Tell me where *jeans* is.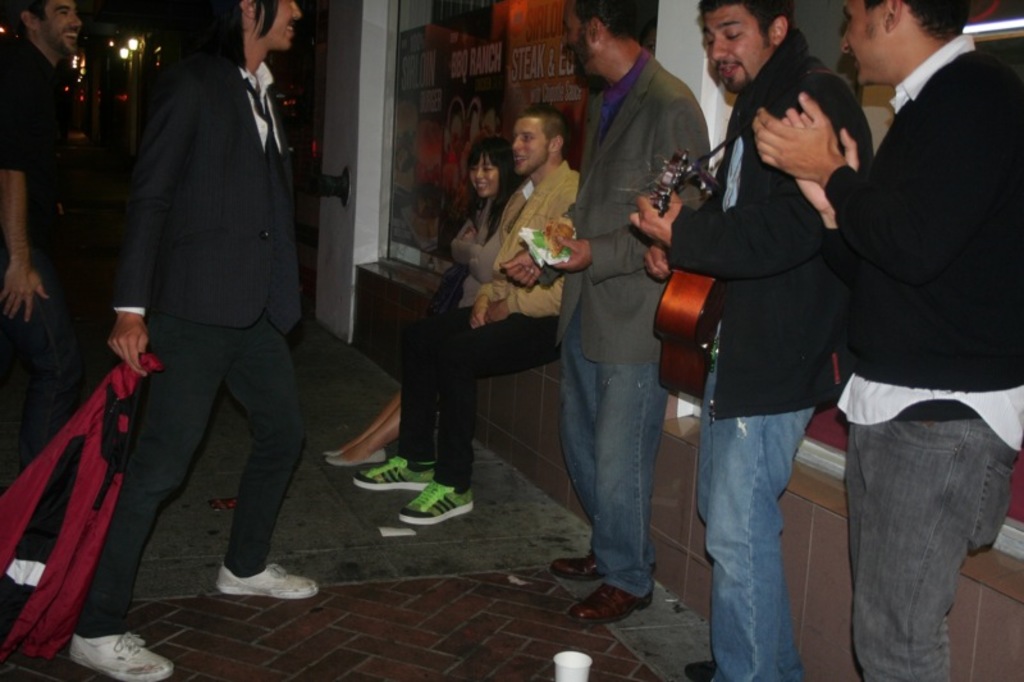
*jeans* is at {"x1": 0, "y1": 241, "x2": 91, "y2": 557}.
